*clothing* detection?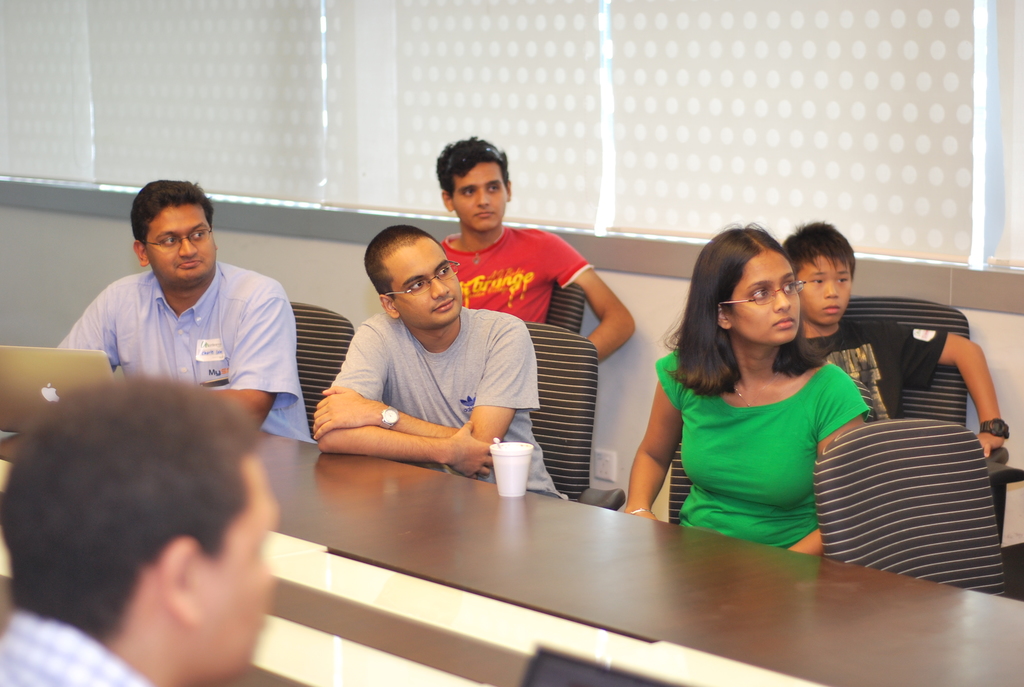
left=435, top=223, right=595, bottom=322
